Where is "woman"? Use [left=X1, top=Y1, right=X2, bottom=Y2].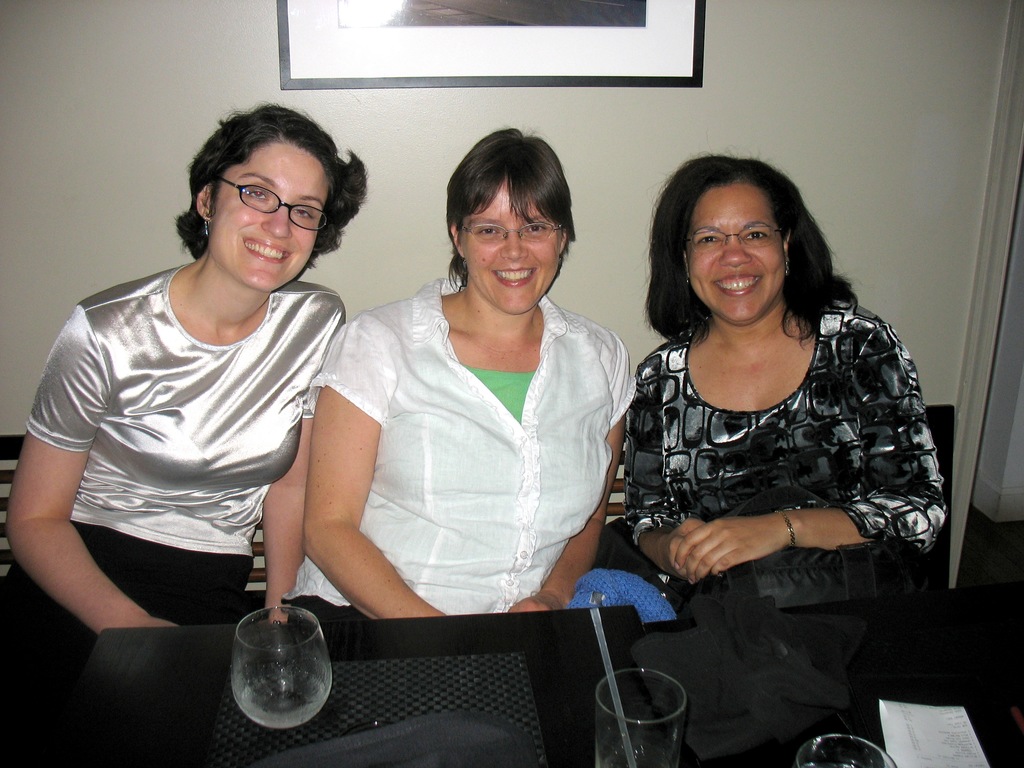
[left=594, top=145, right=940, bottom=639].
